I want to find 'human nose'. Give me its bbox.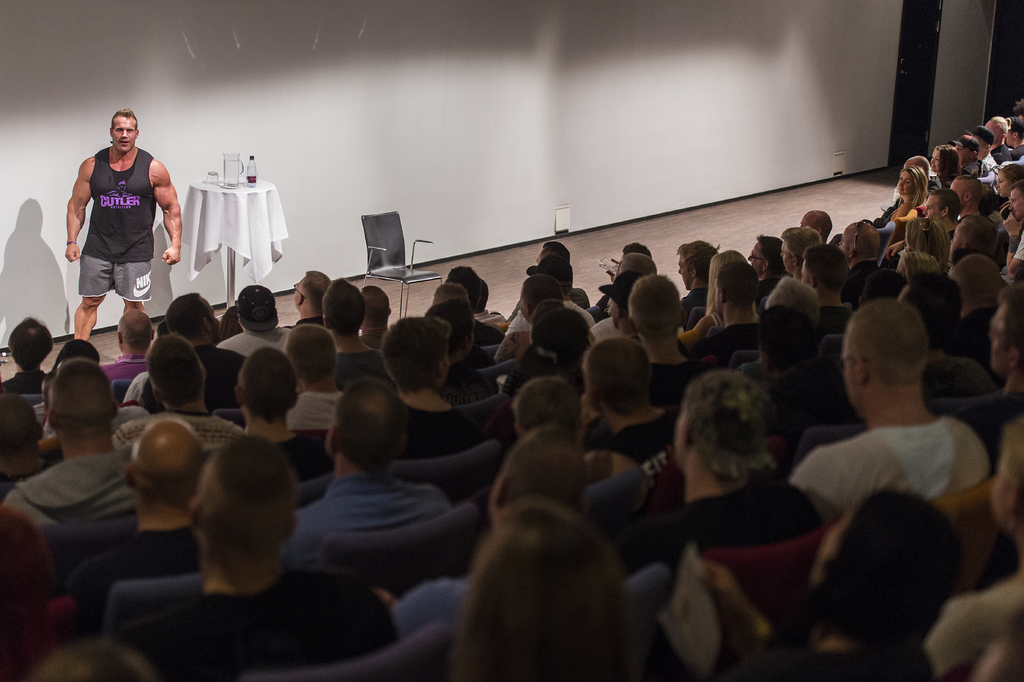
678,270,682,271.
